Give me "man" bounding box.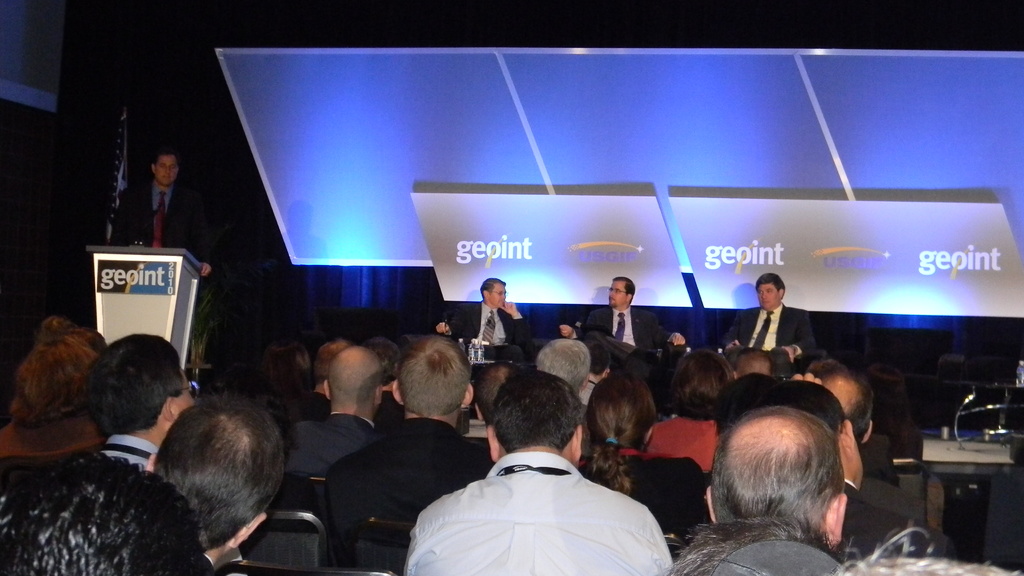
bbox=(281, 349, 383, 477).
